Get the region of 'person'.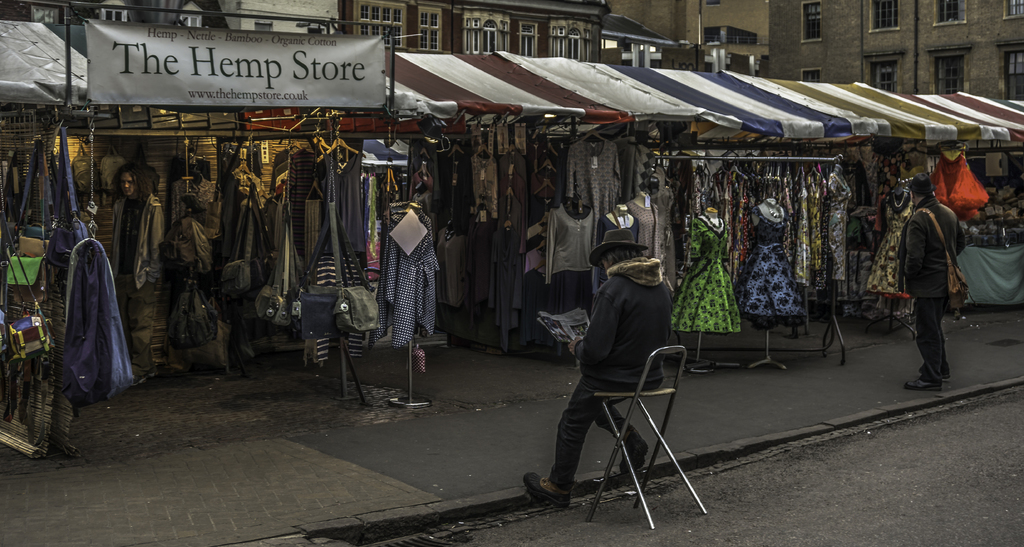
crop(524, 226, 672, 510).
